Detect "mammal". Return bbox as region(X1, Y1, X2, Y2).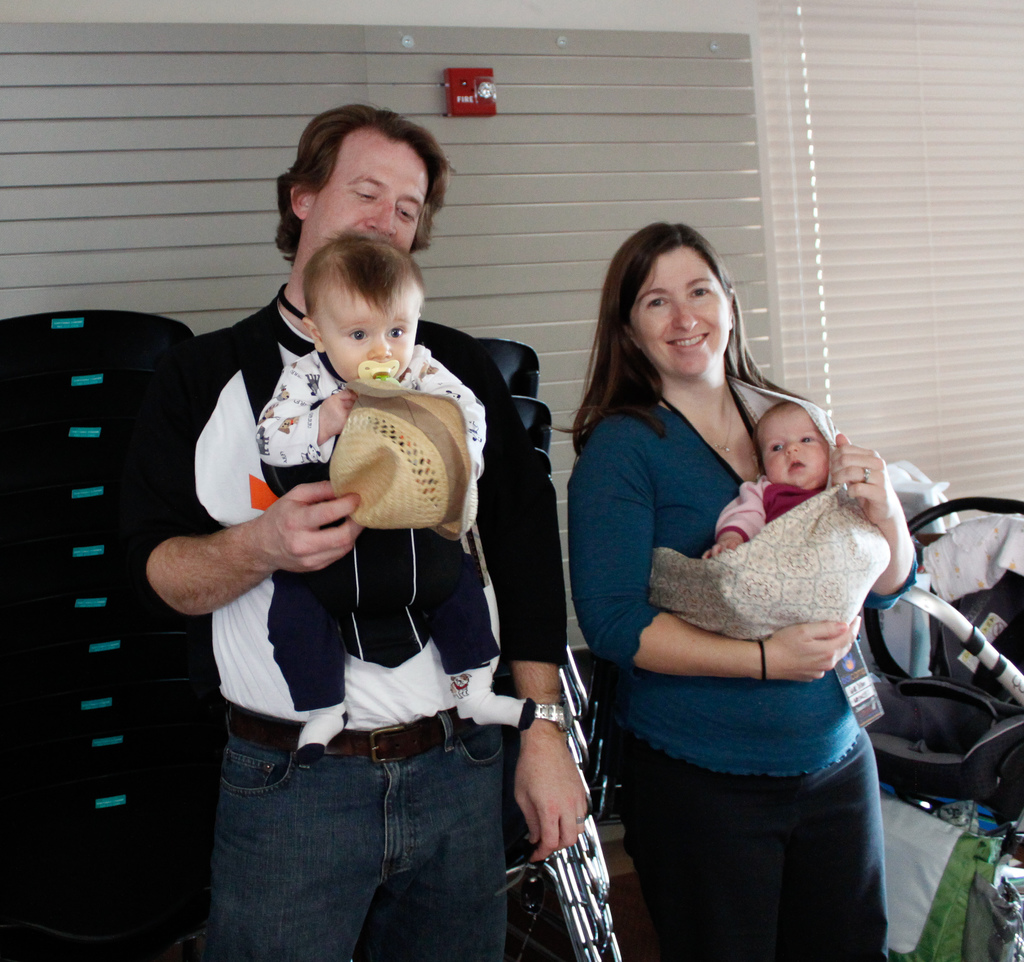
region(252, 223, 541, 770).
